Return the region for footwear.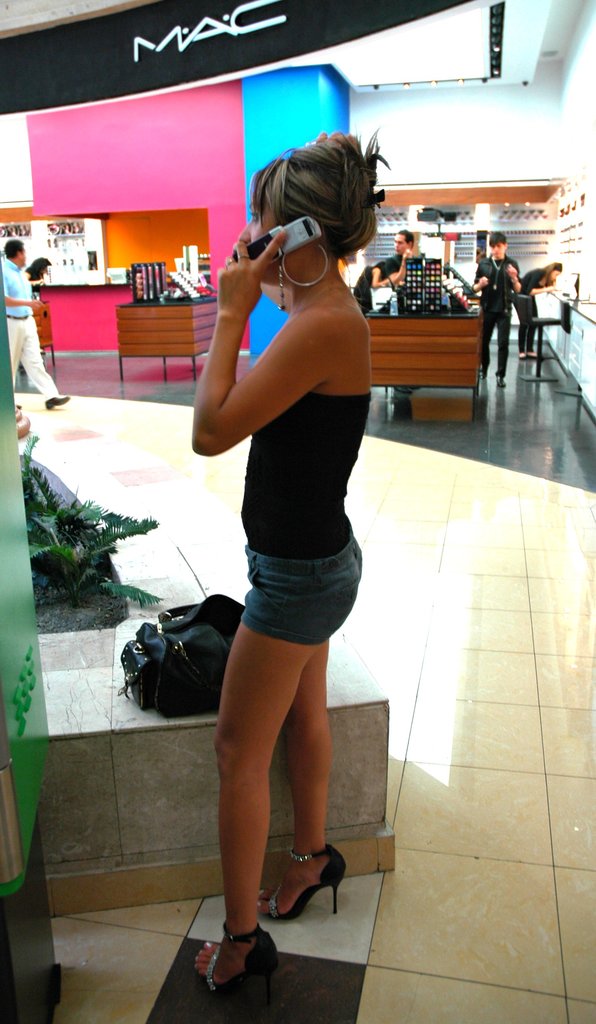
l=517, t=351, r=526, b=360.
